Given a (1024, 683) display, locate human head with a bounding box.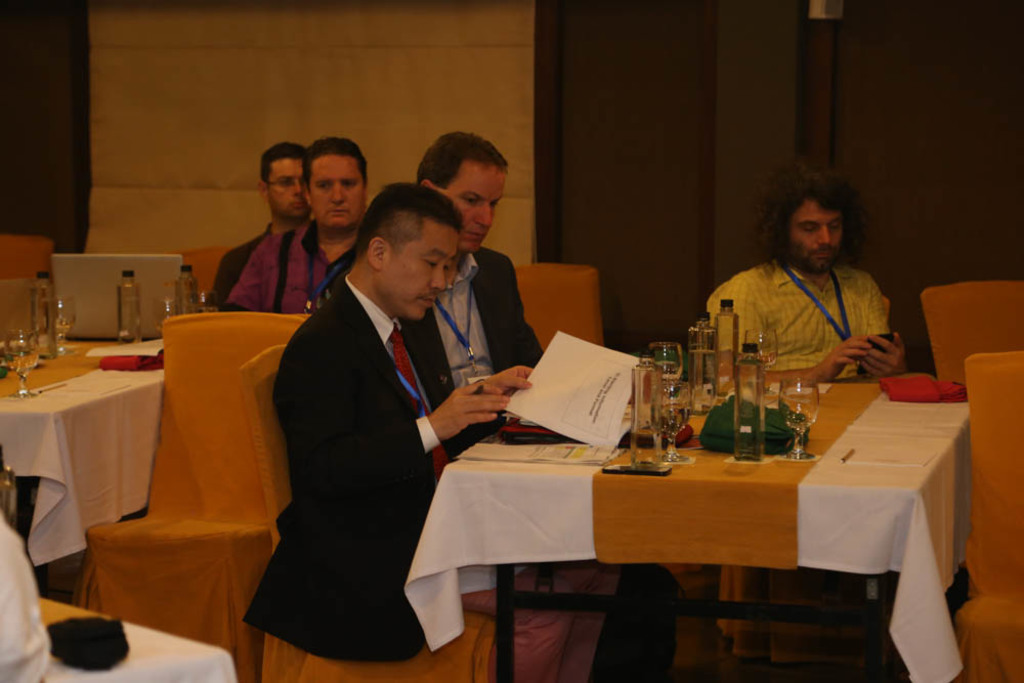
Located: bbox=[409, 131, 518, 248].
